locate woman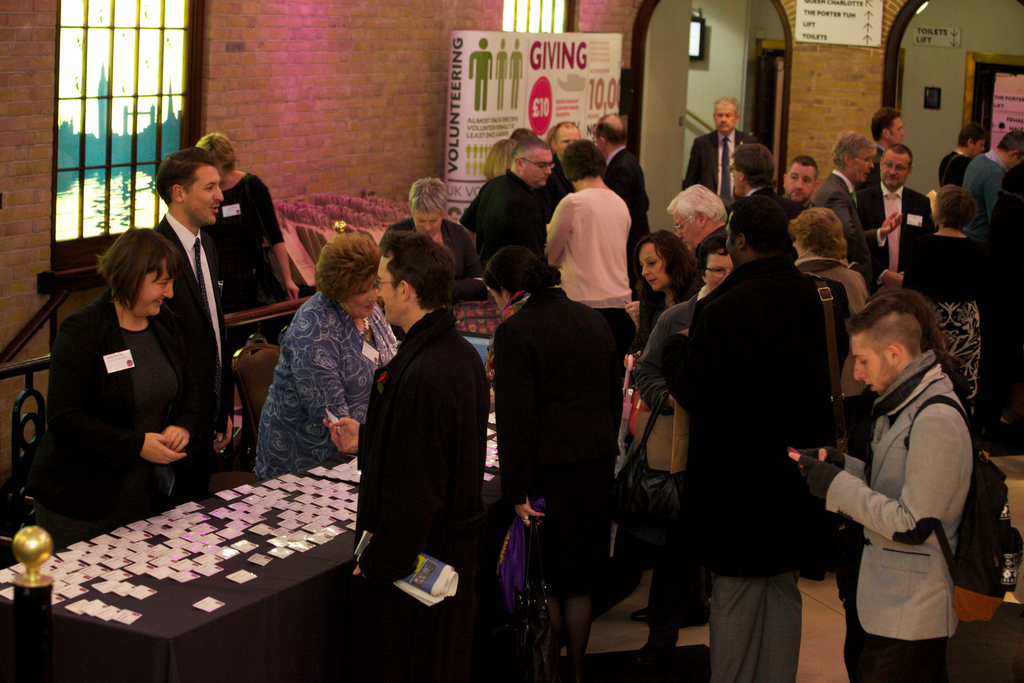
box=[255, 228, 405, 480]
